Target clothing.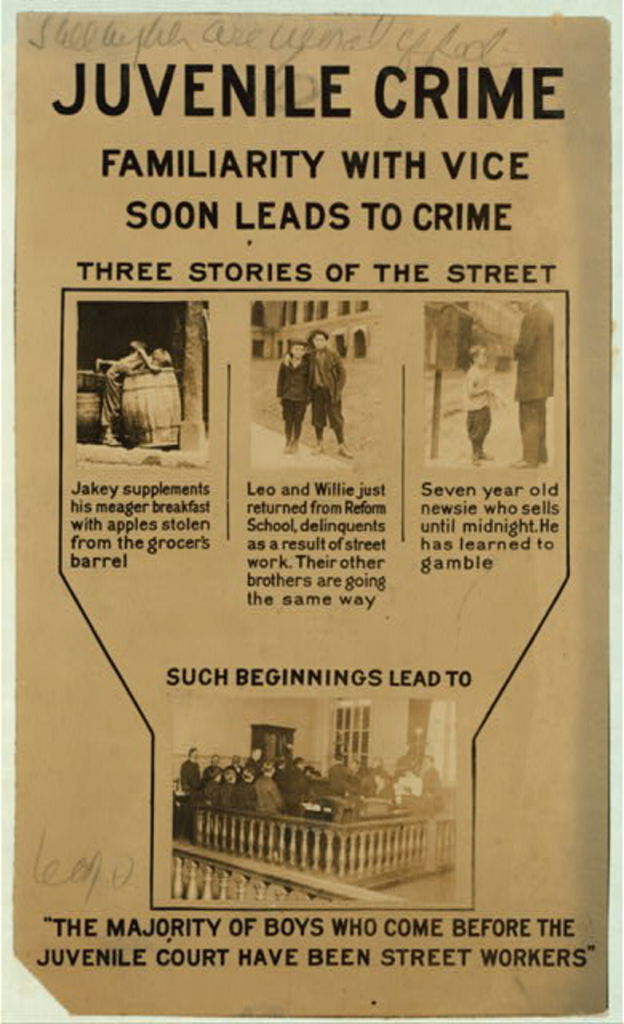
Target region: rect(288, 349, 352, 446).
